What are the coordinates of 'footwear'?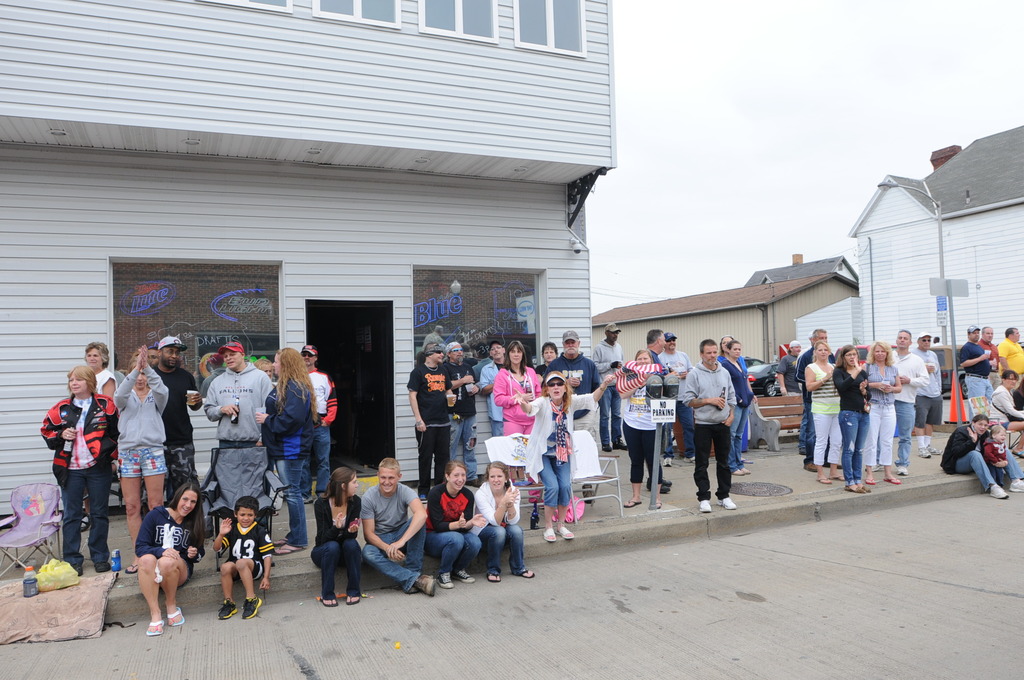
box=[95, 560, 109, 574].
